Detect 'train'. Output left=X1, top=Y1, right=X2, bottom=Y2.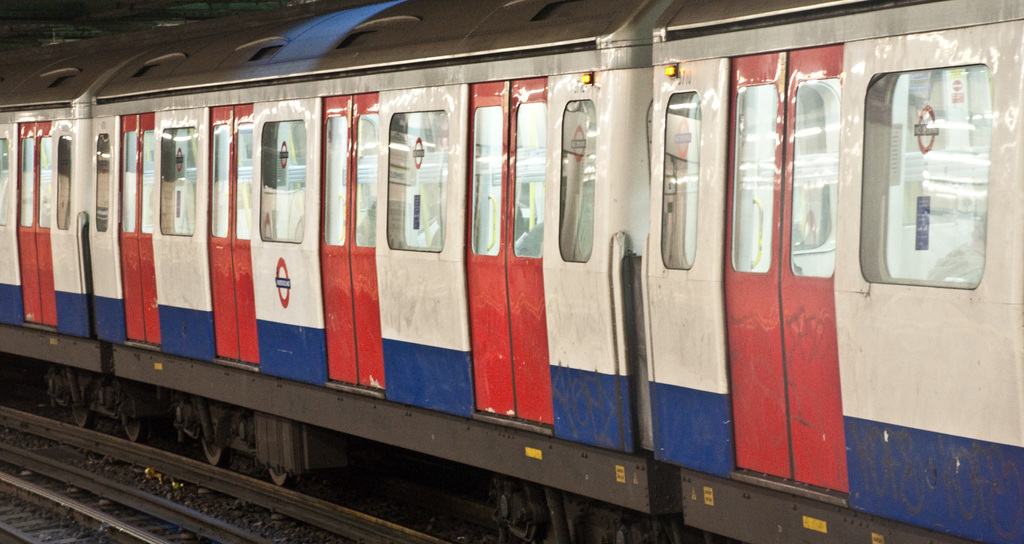
left=0, top=0, right=1023, bottom=541.
